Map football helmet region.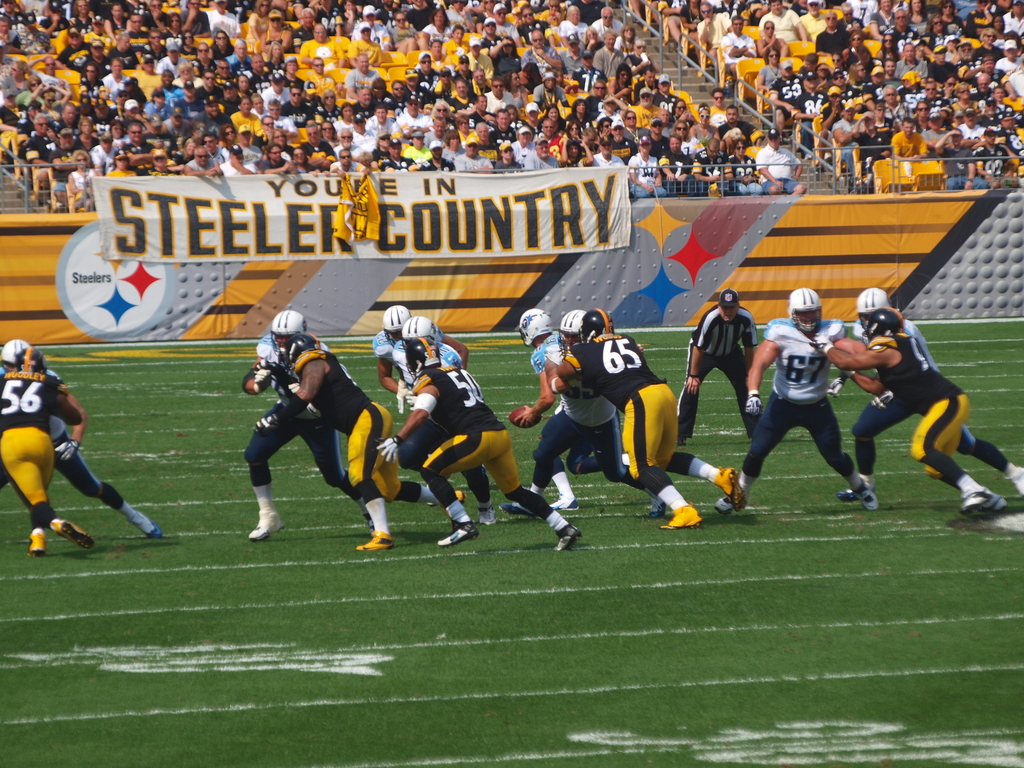
Mapped to pyautogui.locateOnScreen(0, 336, 31, 374).
